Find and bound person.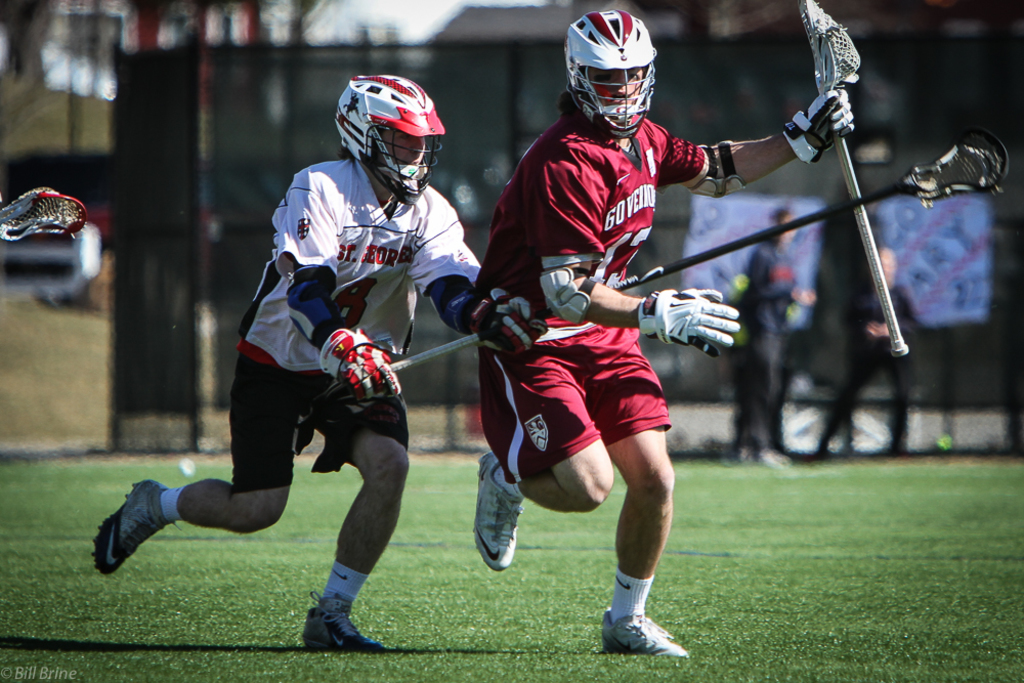
Bound: [465, 7, 783, 677].
